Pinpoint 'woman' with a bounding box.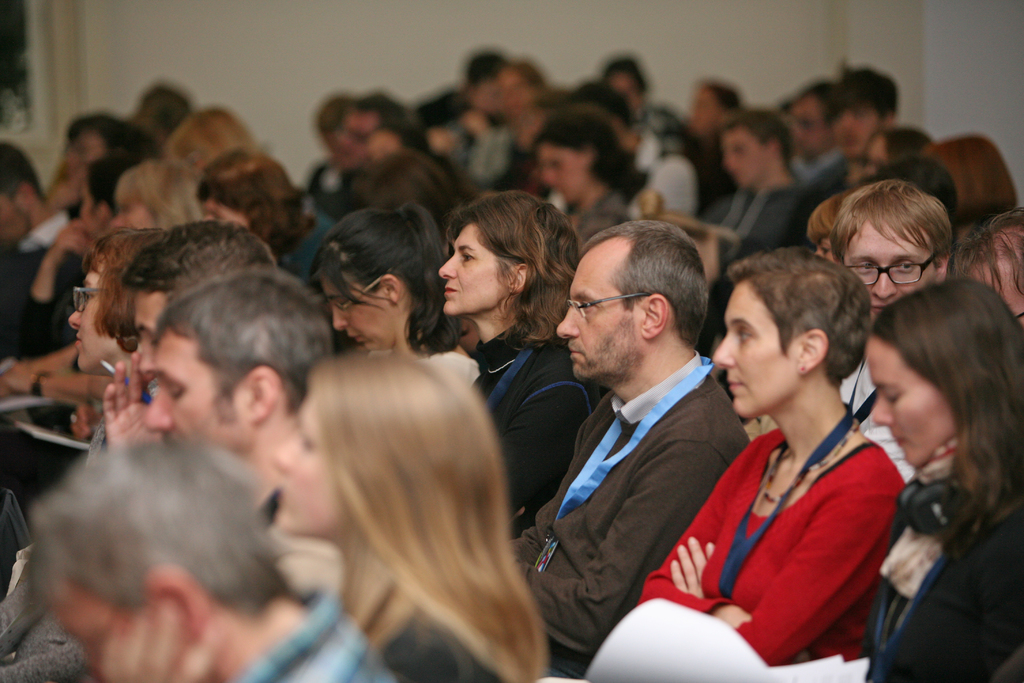
box(684, 231, 917, 678).
